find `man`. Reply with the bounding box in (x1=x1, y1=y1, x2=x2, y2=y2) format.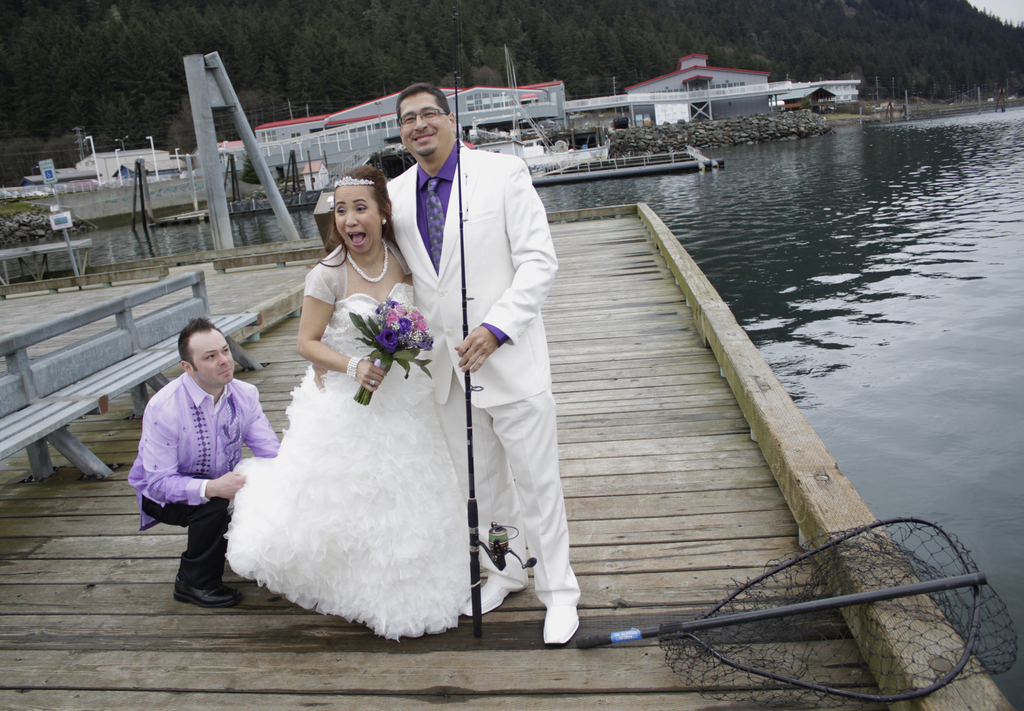
(x1=309, y1=83, x2=582, y2=643).
